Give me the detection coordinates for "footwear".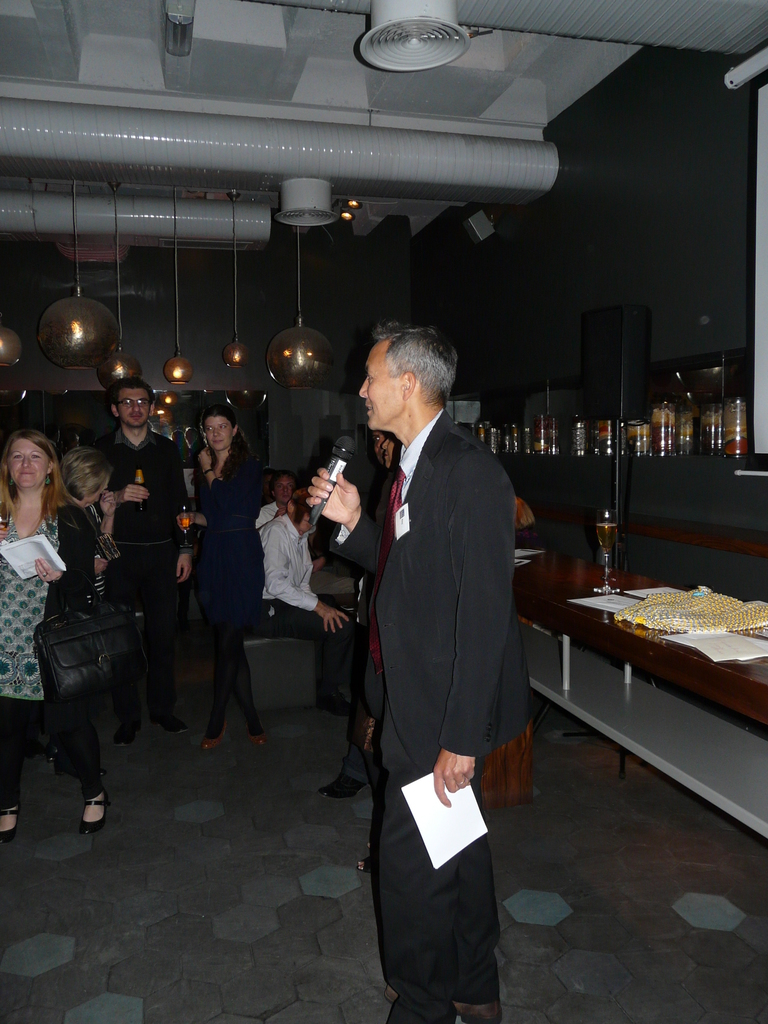
(243,717,268,746).
